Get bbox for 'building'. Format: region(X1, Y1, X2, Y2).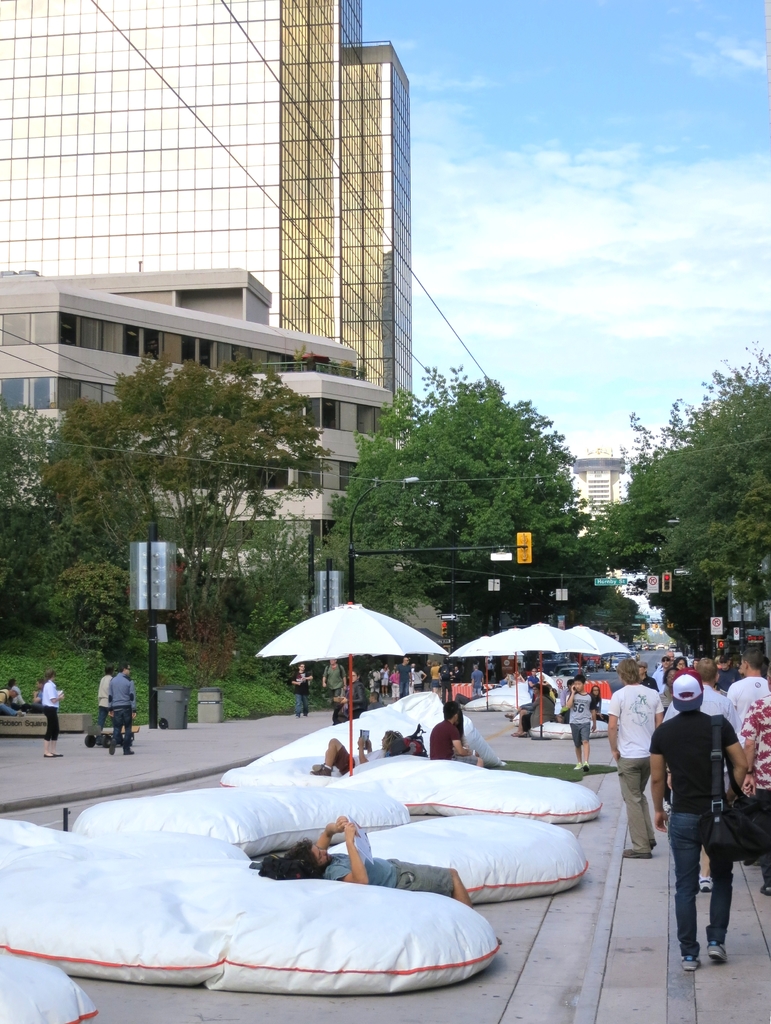
region(0, 0, 412, 452).
